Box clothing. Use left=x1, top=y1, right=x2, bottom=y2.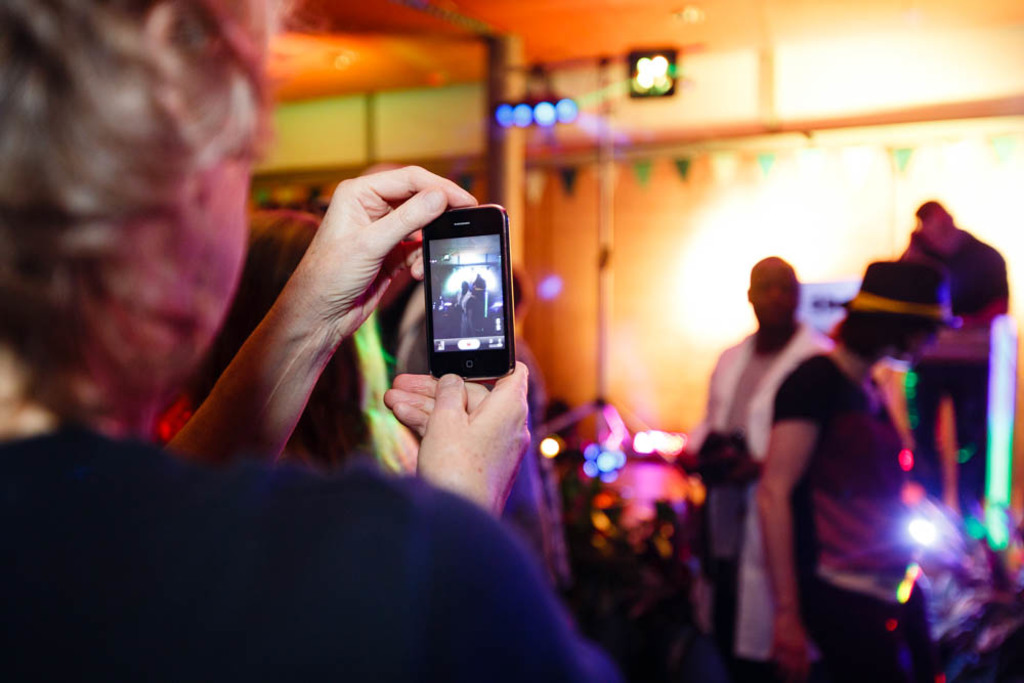
left=151, top=394, right=419, bottom=472.
